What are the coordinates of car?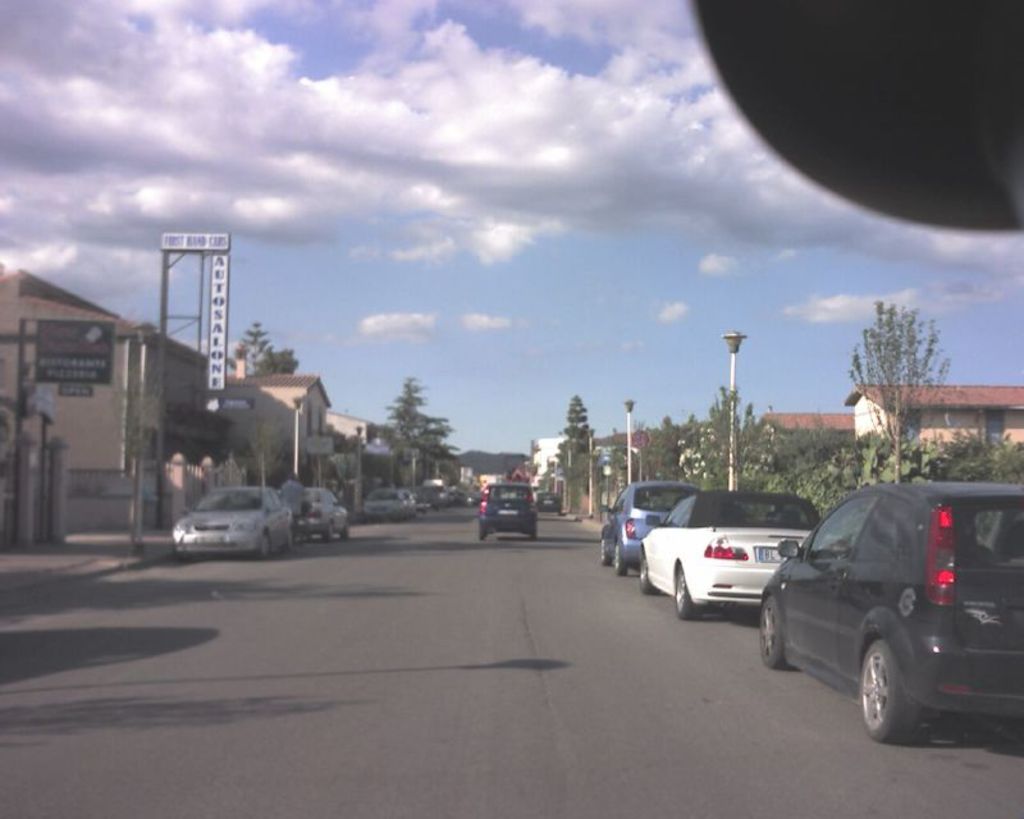
x1=364 y1=490 x2=401 y2=518.
